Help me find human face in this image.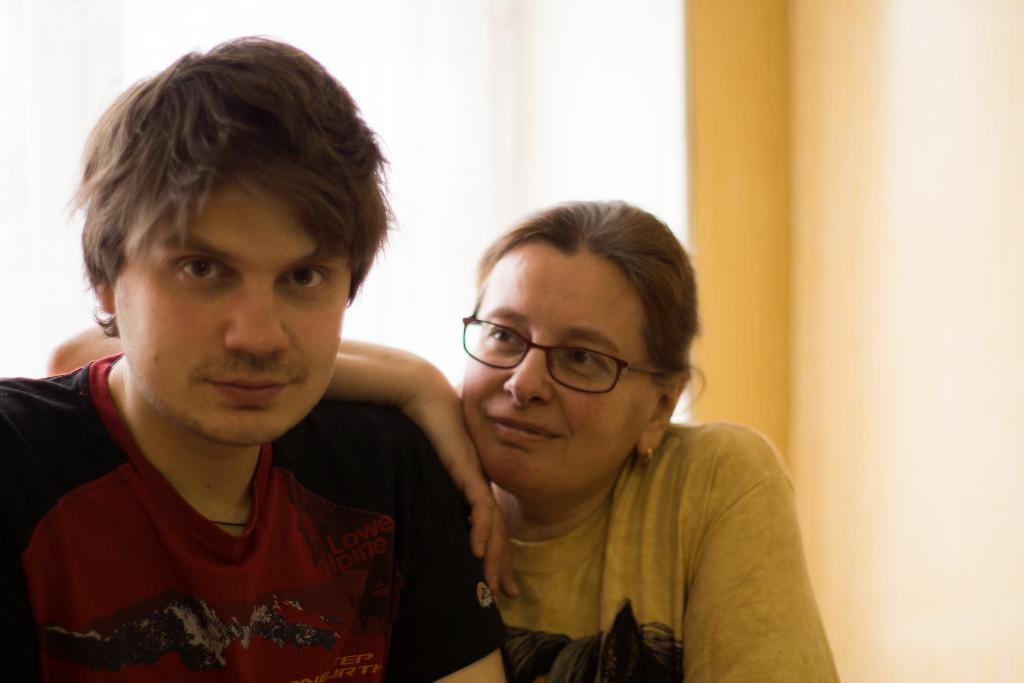
Found it: box(464, 253, 653, 493).
